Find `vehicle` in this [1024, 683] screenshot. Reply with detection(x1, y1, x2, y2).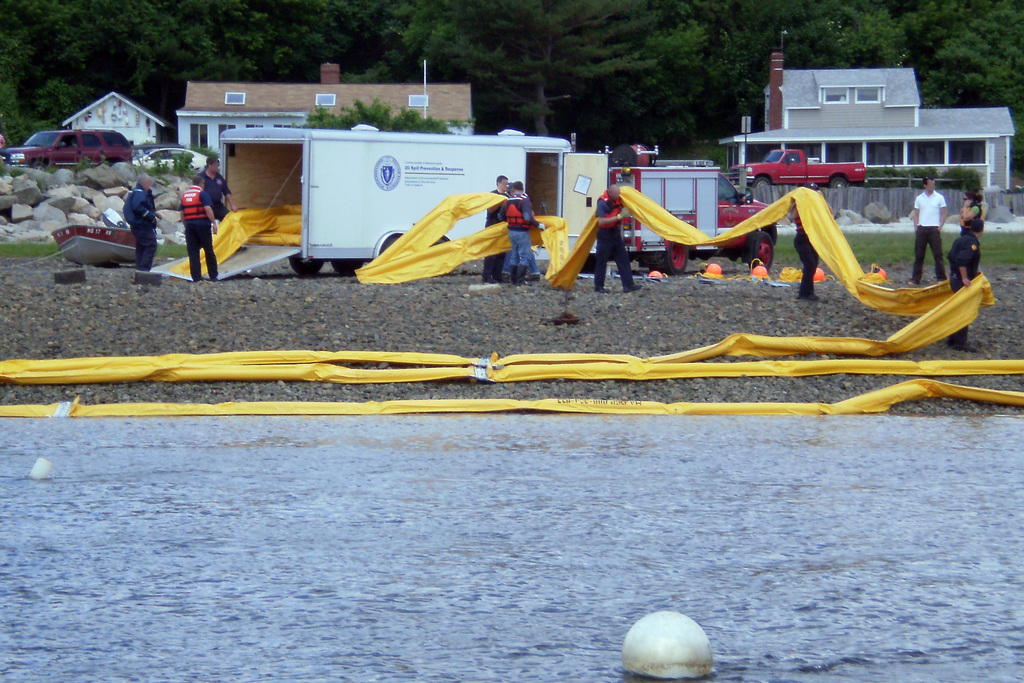
detection(152, 120, 611, 283).
